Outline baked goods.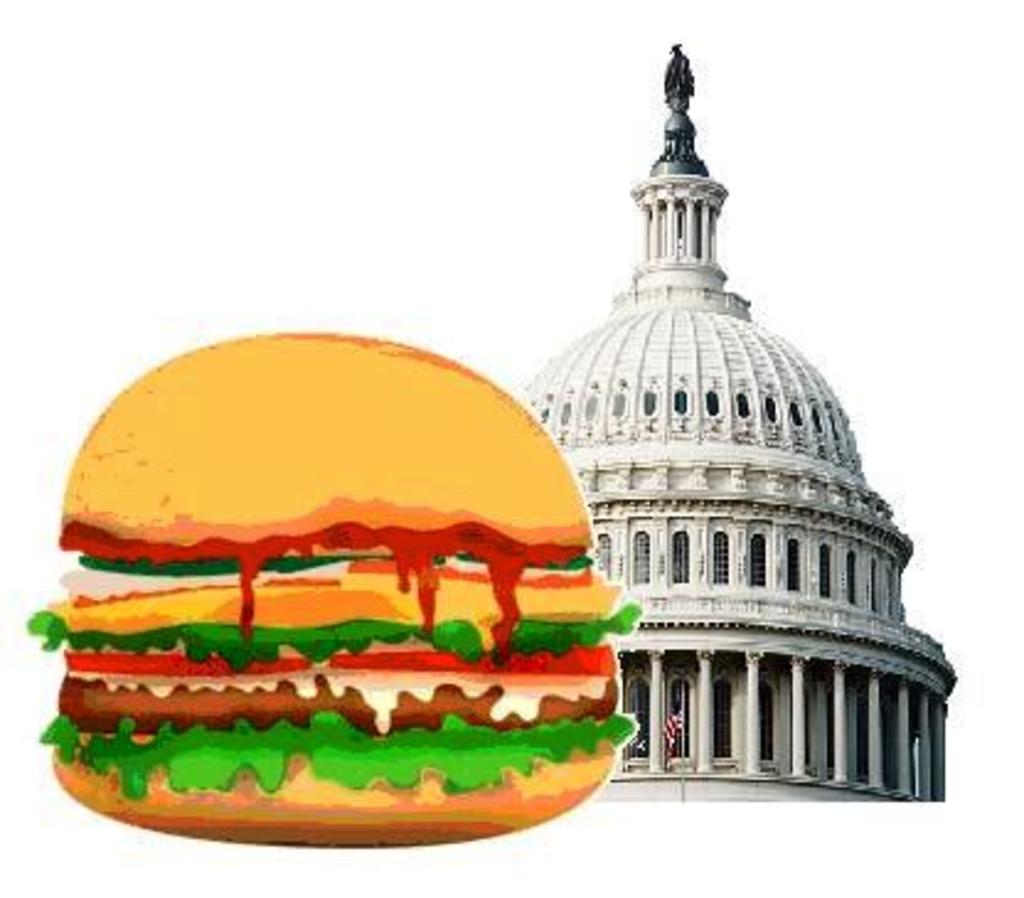
Outline: select_region(25, 332, 655, 851).
